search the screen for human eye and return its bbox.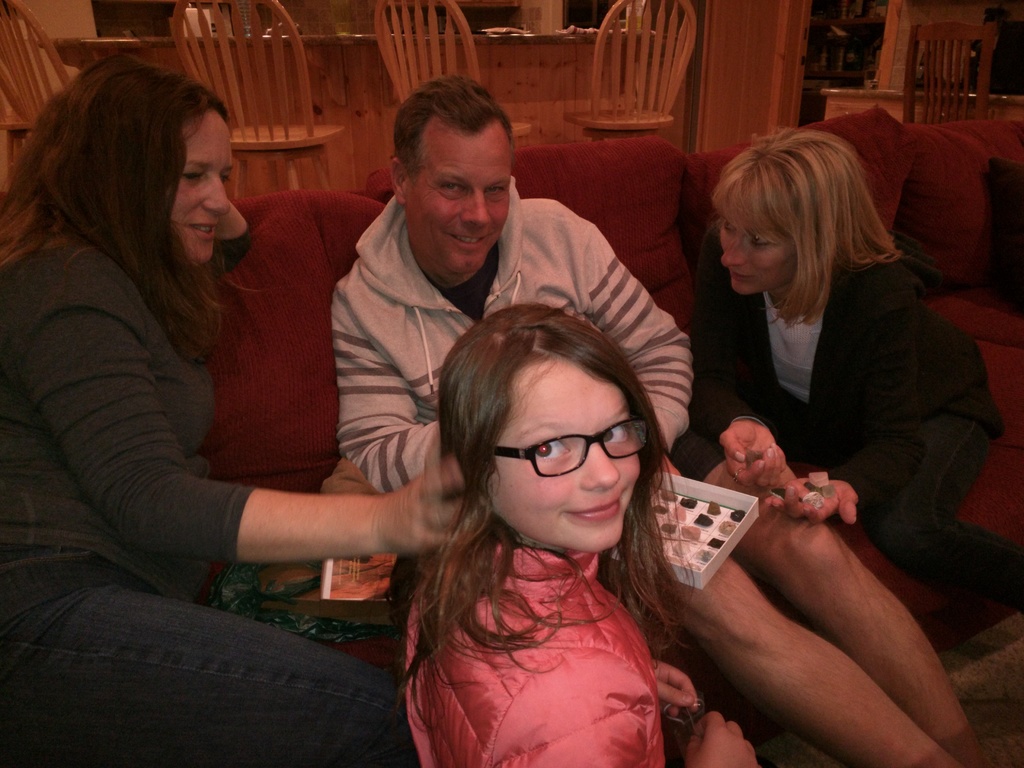
Found: <bbox>721, 217, 736, 236</bbox>.
